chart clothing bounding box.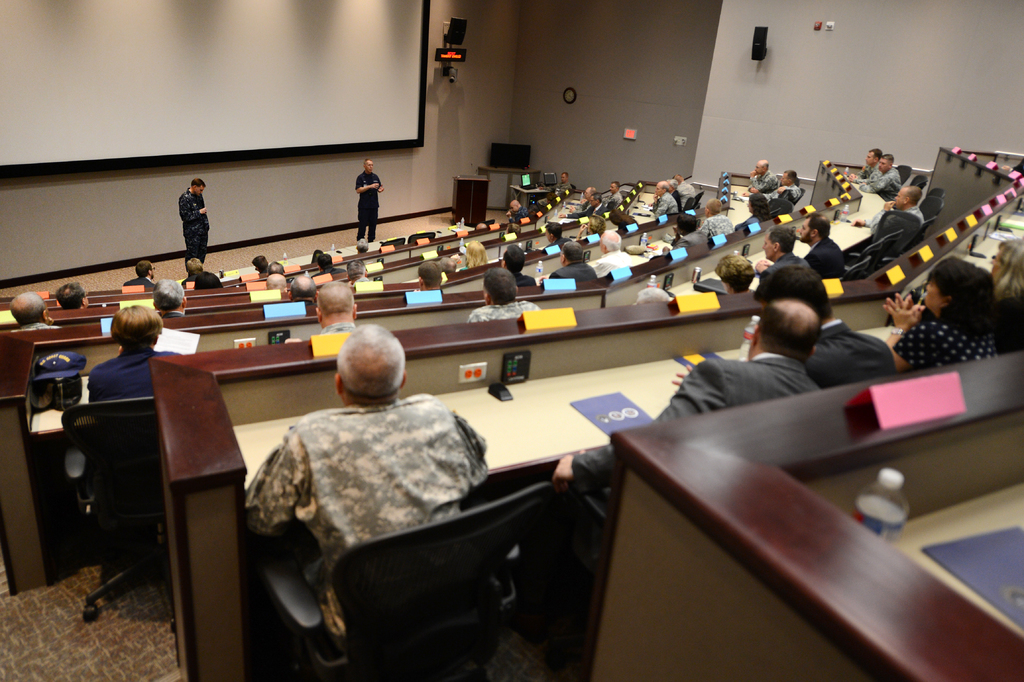
Charted: box=[229, 381, 500, 617].
